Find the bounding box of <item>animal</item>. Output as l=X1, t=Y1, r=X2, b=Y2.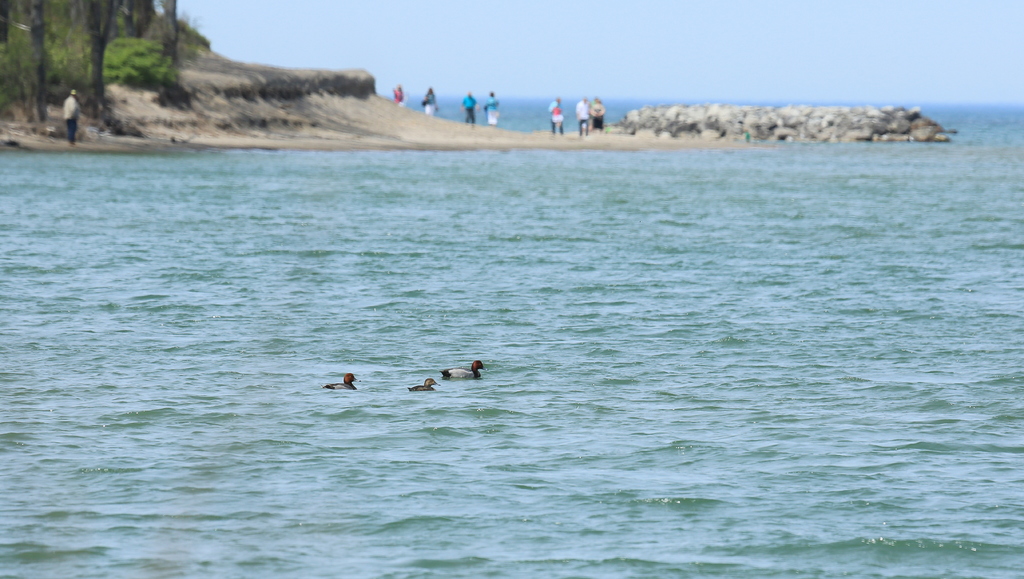
l=326, t=375, r=357, b=389.
